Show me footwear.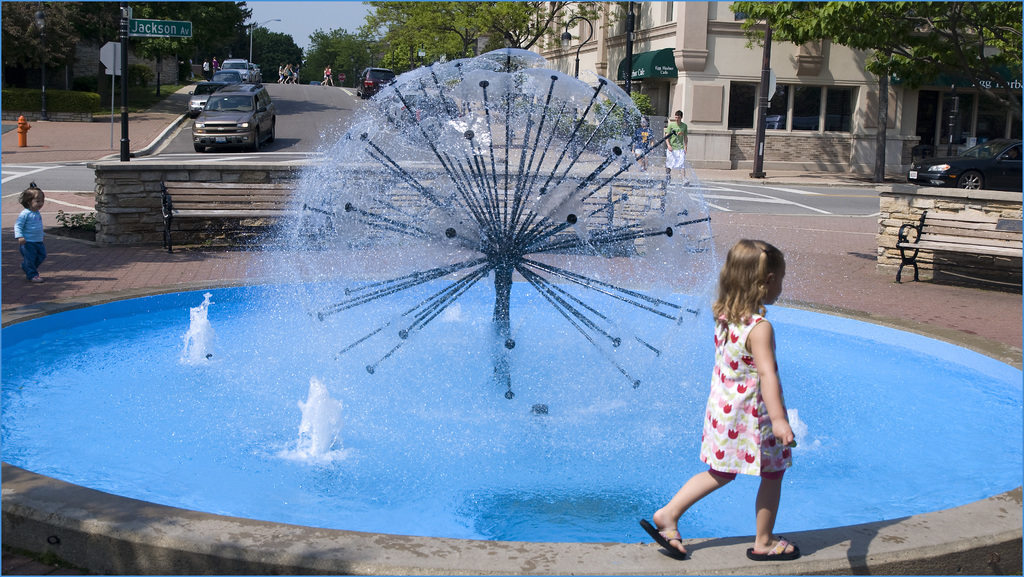
footwear is here: 18:267:34:287.
